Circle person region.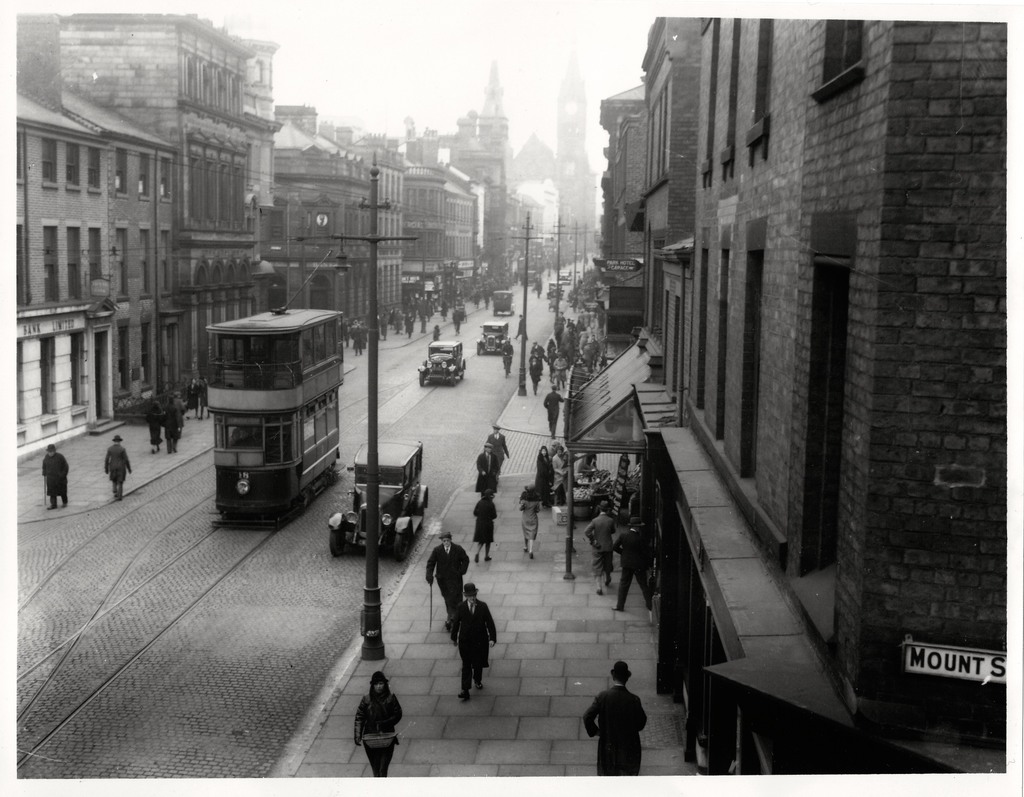
Region: left=164, top=394, right=183, bottom=452.
